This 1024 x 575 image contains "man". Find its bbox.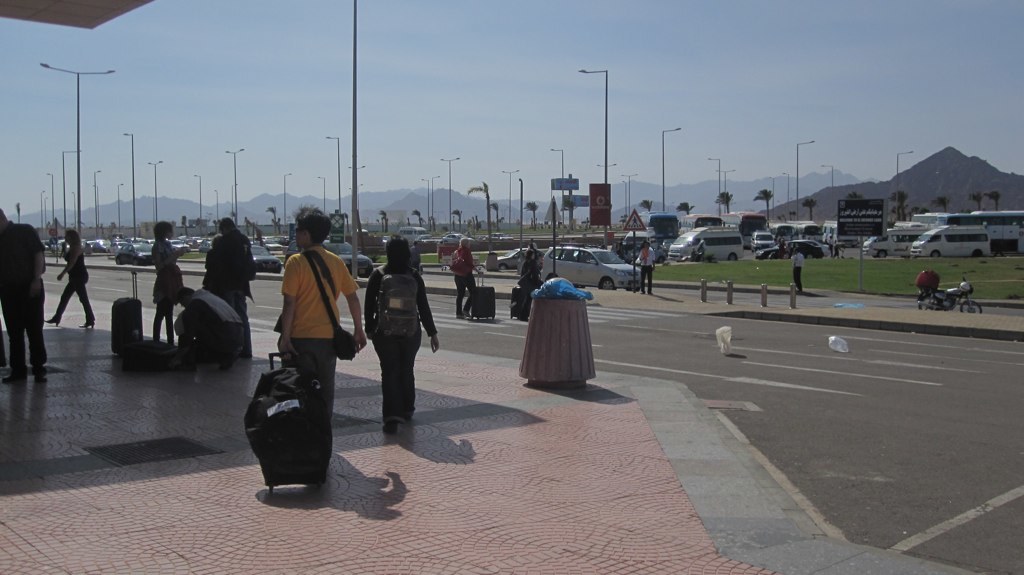
select_region(276, 200, 367, 451).
